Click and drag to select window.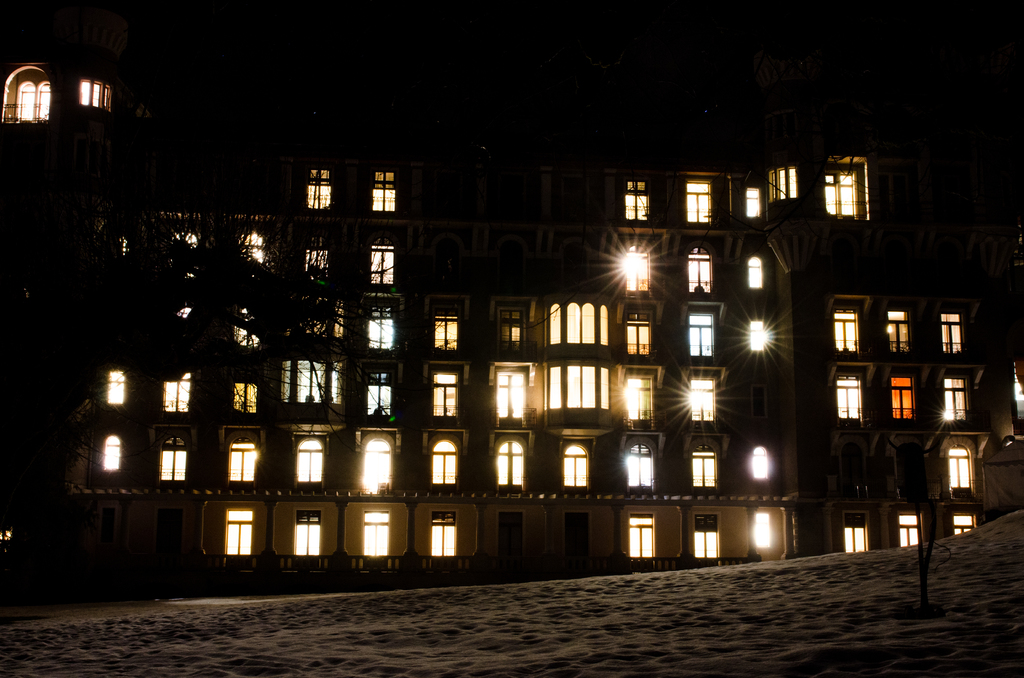
Selection: bbox=(496, 302, 519, 349).
